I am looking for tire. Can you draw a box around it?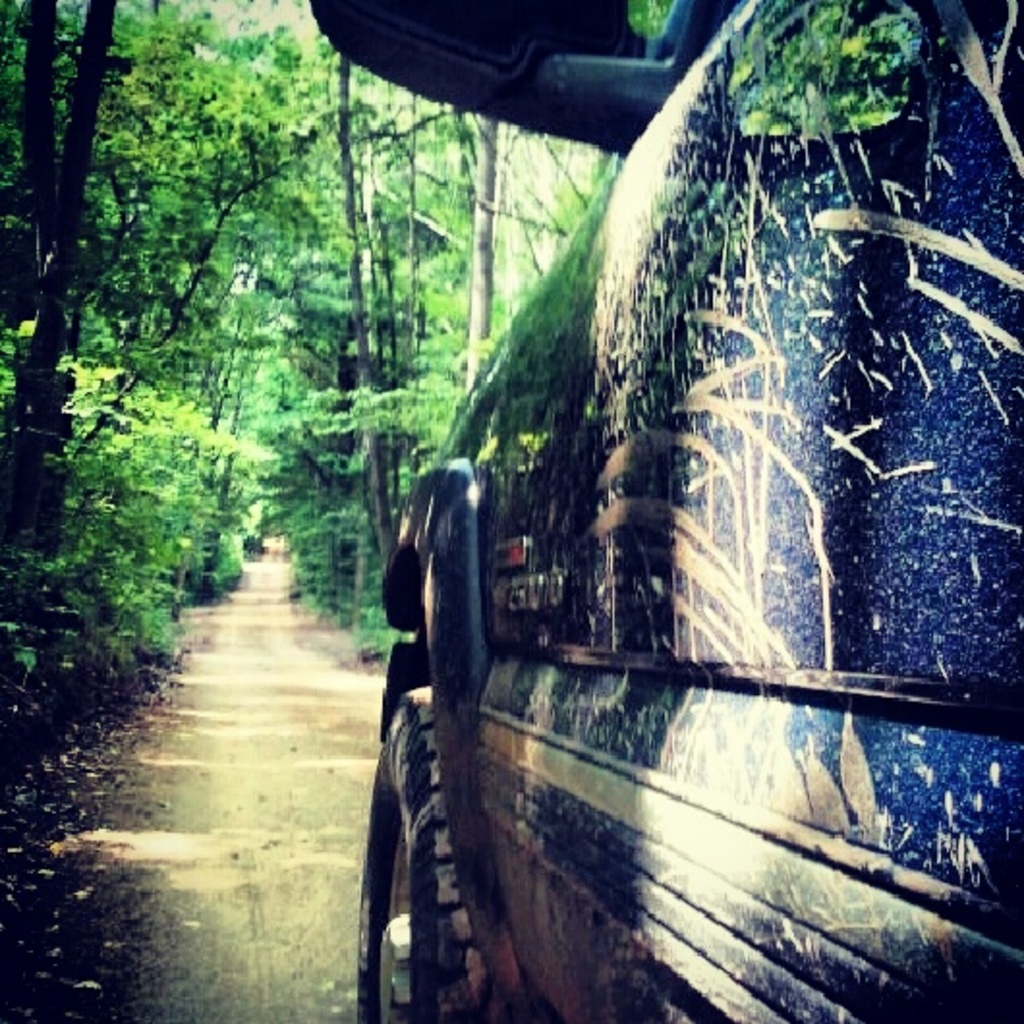
Sure, the bounding box is 356:701:537:1022.
